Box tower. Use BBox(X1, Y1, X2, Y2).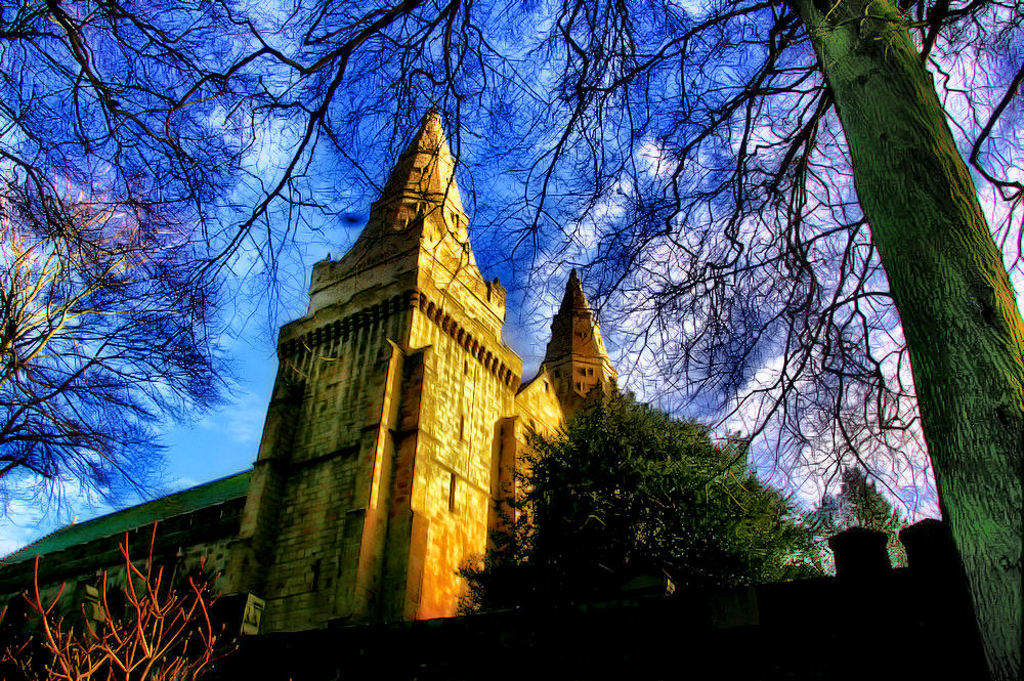
BBox(518, 257, 621, 422).
